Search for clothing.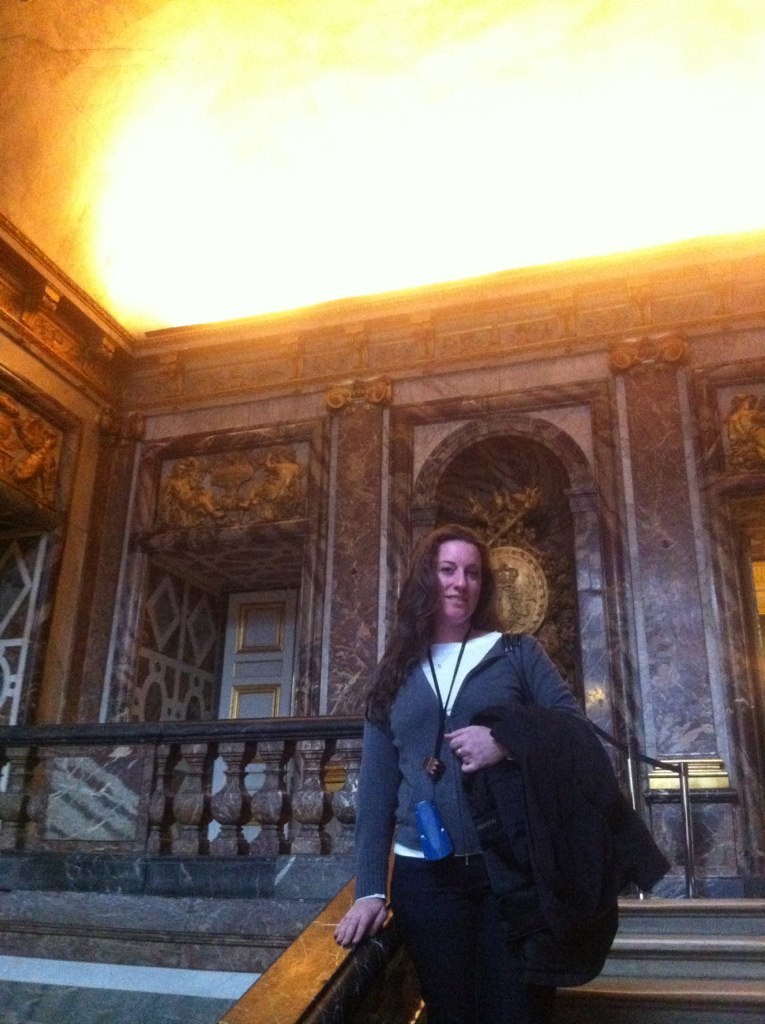
Found at 360,636,599,1023.
